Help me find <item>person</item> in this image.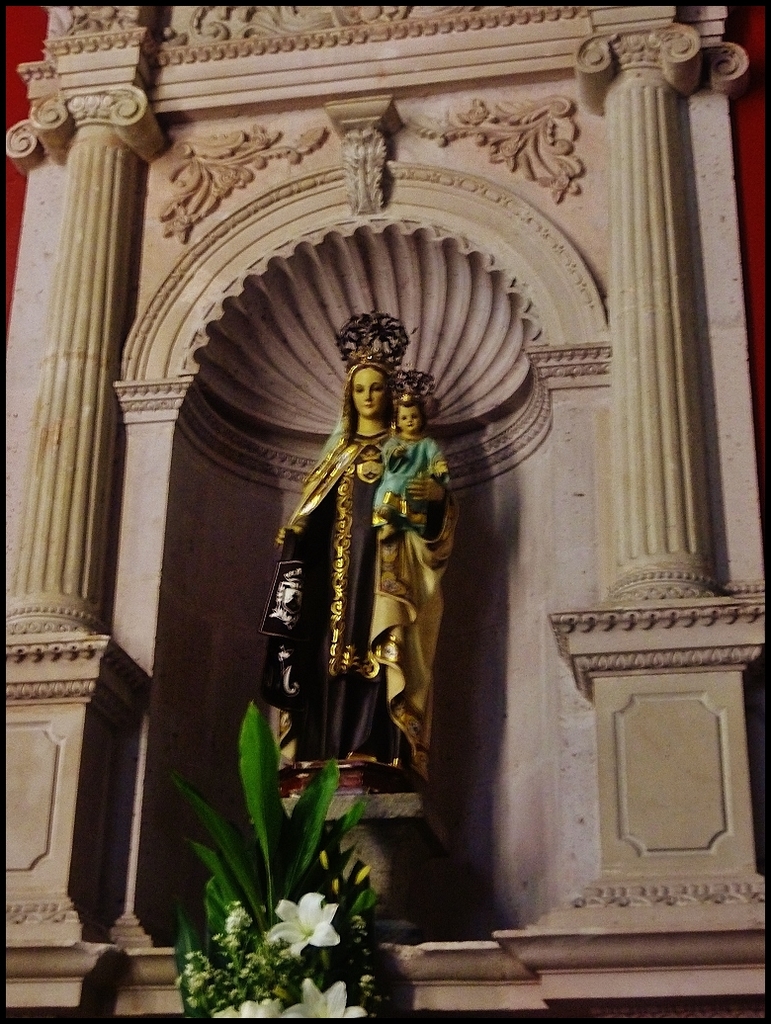
Found it: <bbox>369, 390, 454, 540</bbox>.
